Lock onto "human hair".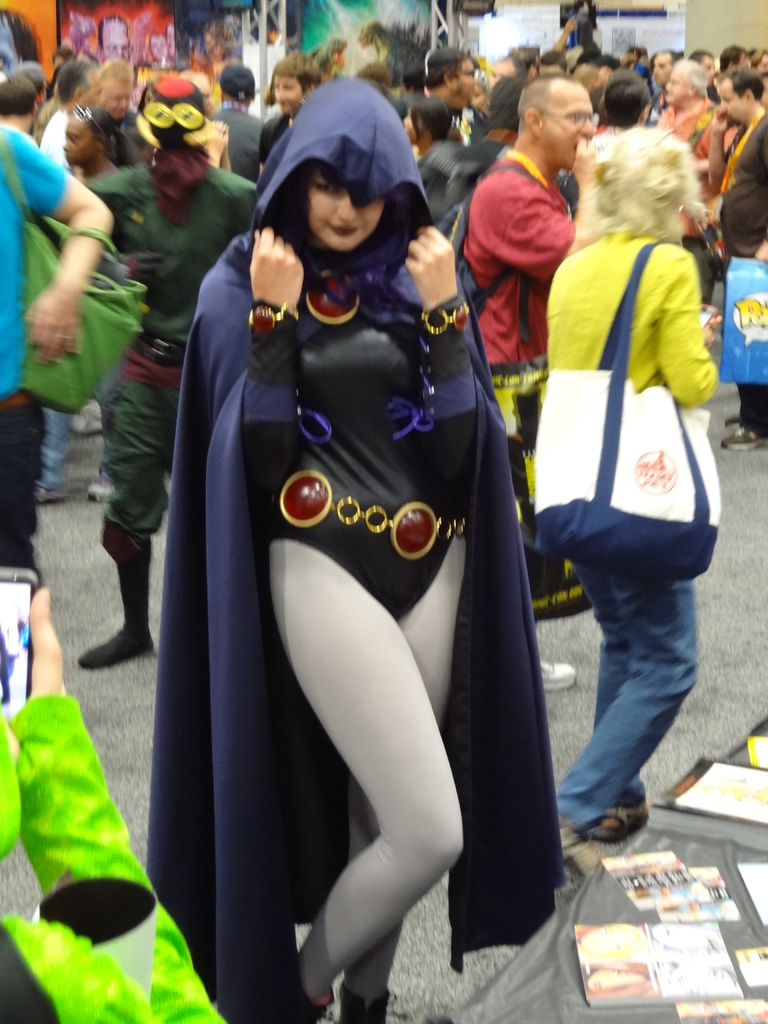
Locked: (518,61,584,129).
